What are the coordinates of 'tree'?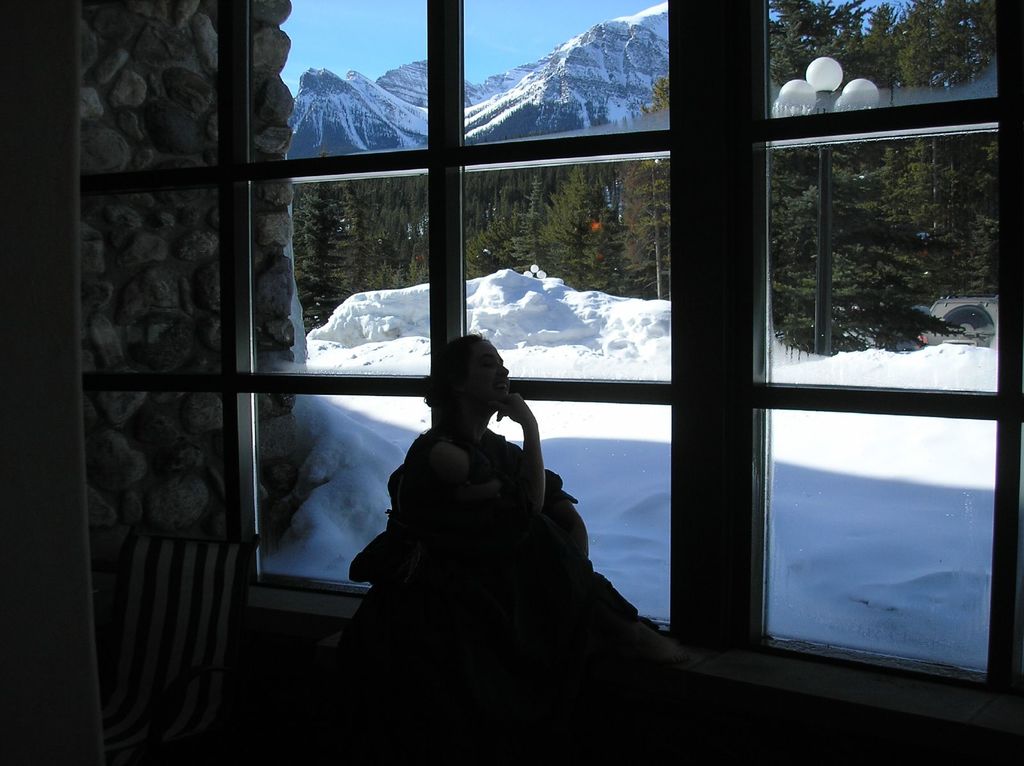
{"left": 631, "top": 0, "right": 1009, "bottom": 356}.
